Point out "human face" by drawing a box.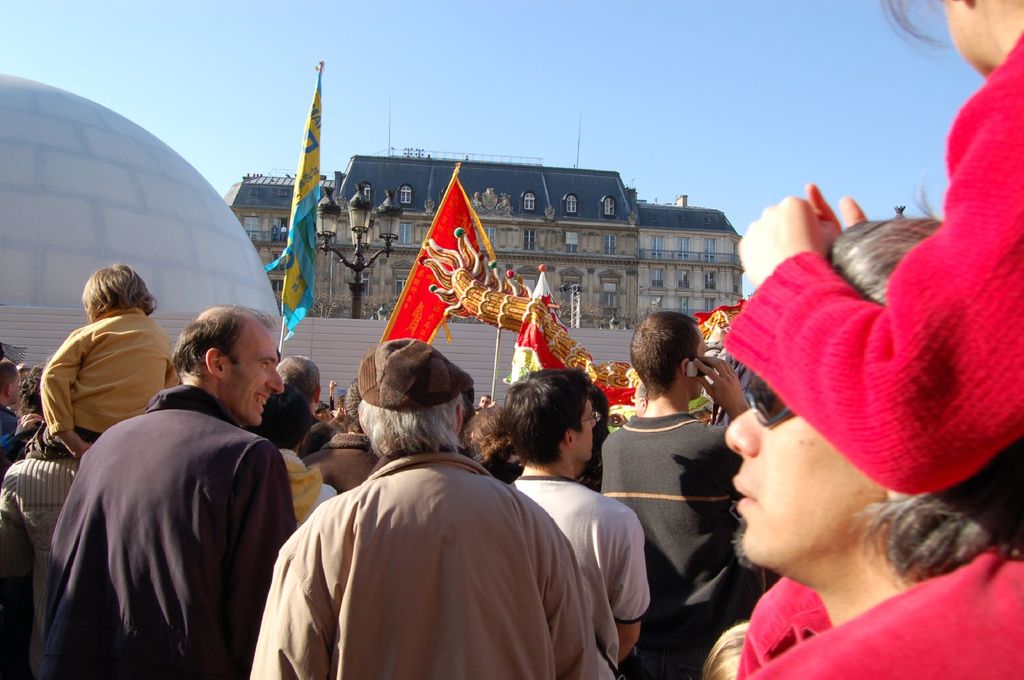
Rect(731, 402, 887, 560).
